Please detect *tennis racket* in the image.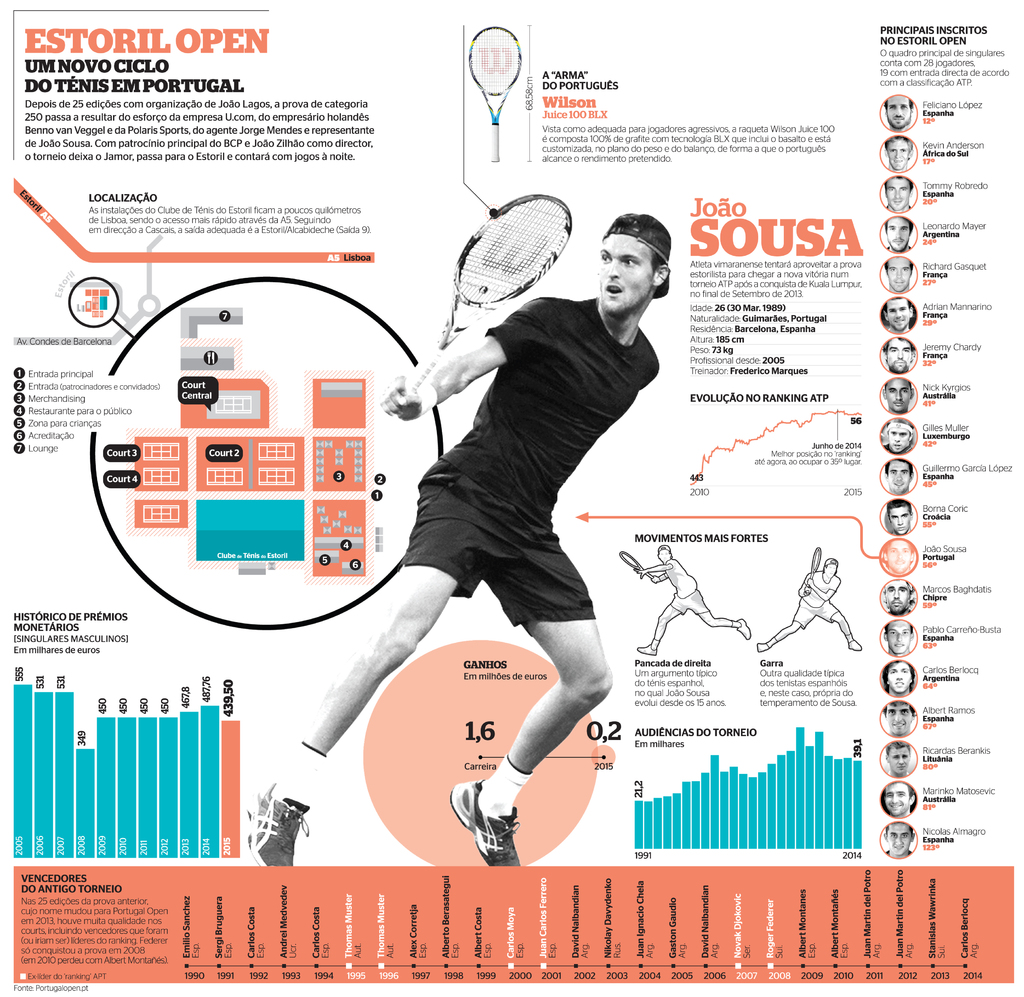
box=[465, 24, 525, 164].
